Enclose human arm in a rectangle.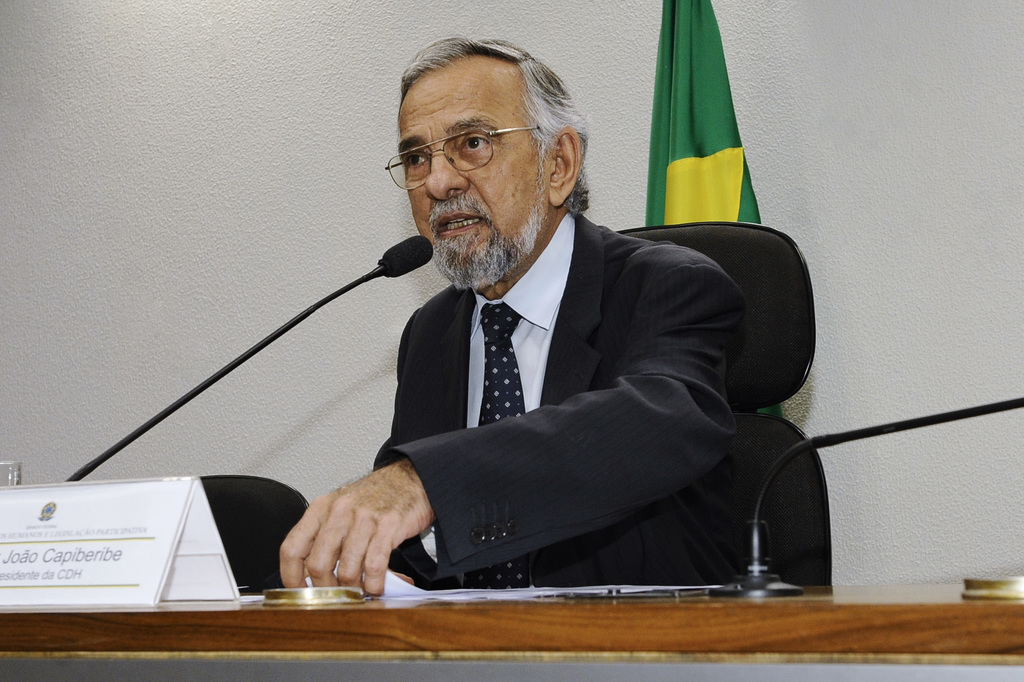
Rect(311, 288, 754, 597).
